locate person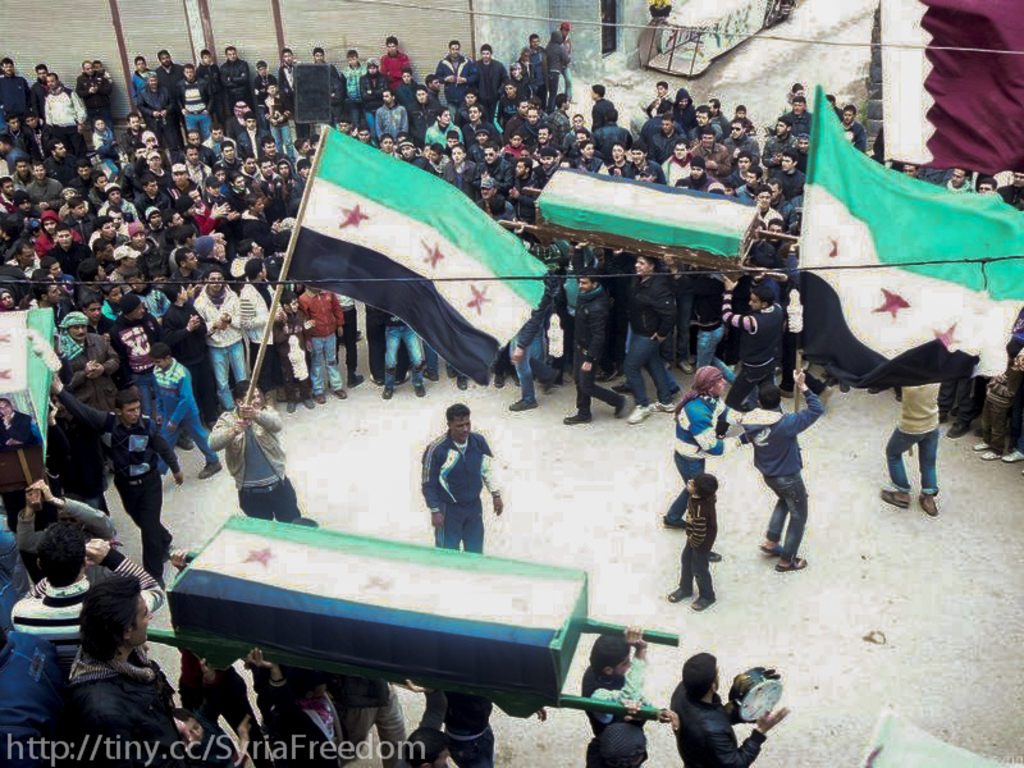
[x1=0, y1=605, x2=69, y2=767]
